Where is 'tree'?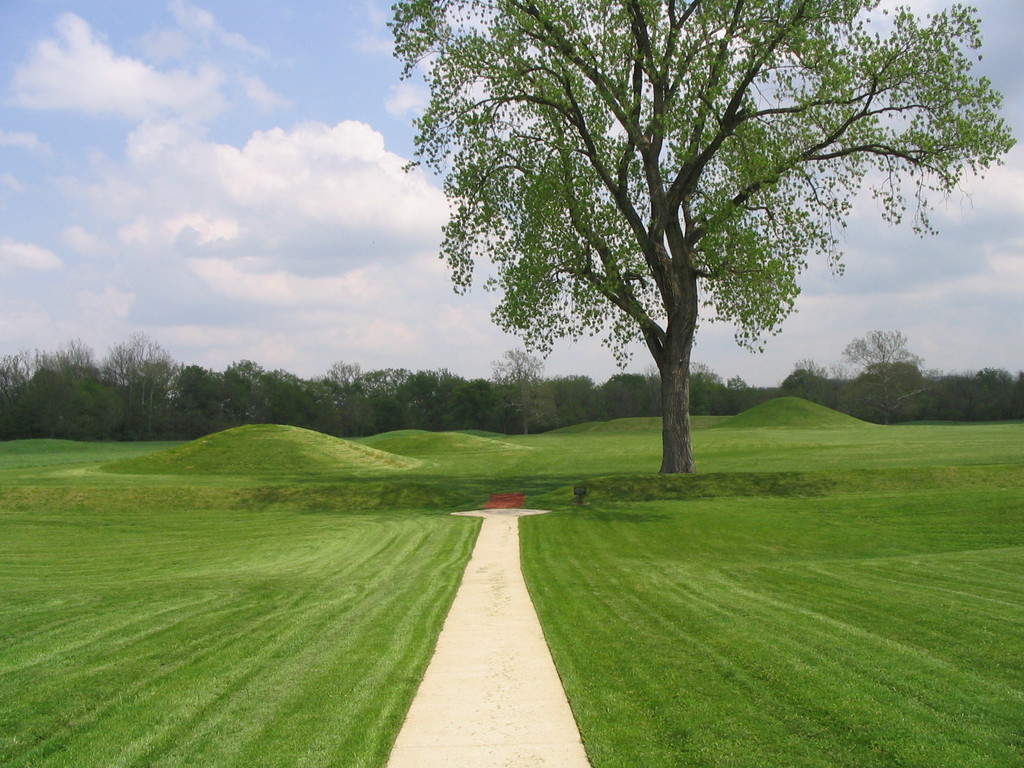
left=105, top=318, right=179, bottom=441.
